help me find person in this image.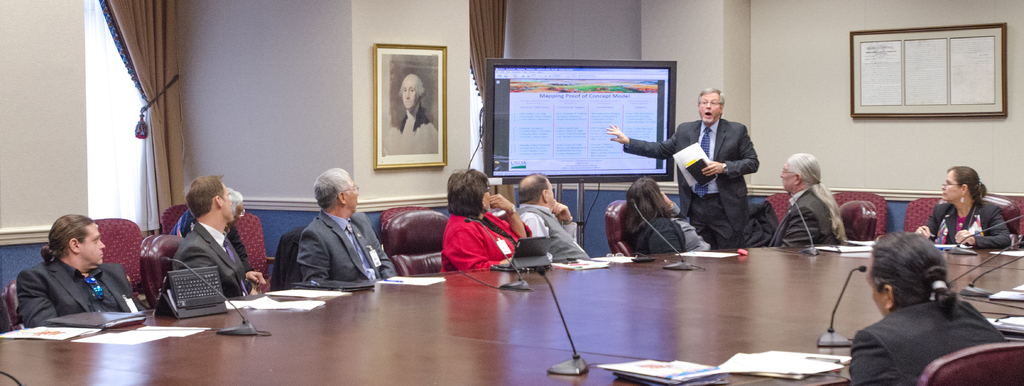
Found it: (435,162,522,269).
